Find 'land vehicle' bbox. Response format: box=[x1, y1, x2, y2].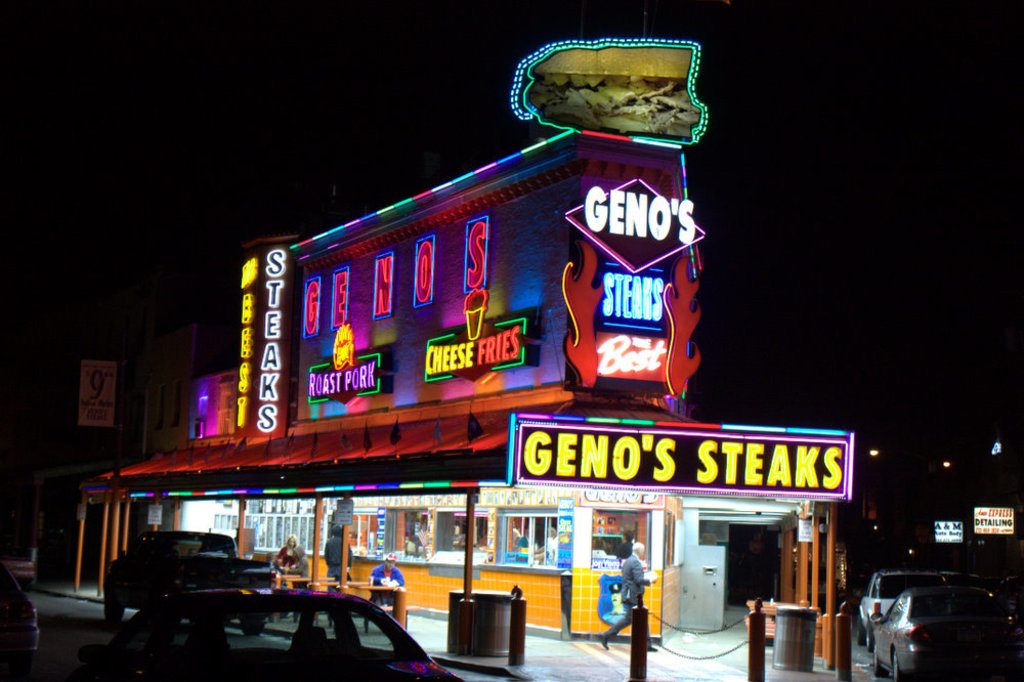
box=[0, 563, 41, 673].
